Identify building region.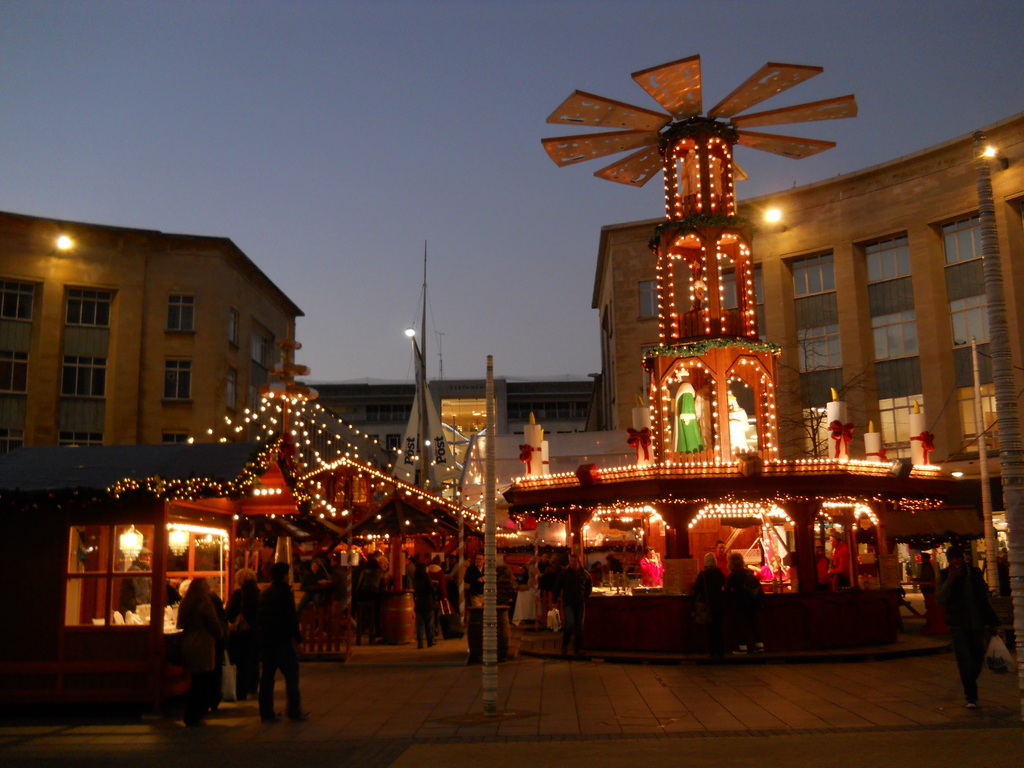
Region: detection(591, 111, 1021, 618).
